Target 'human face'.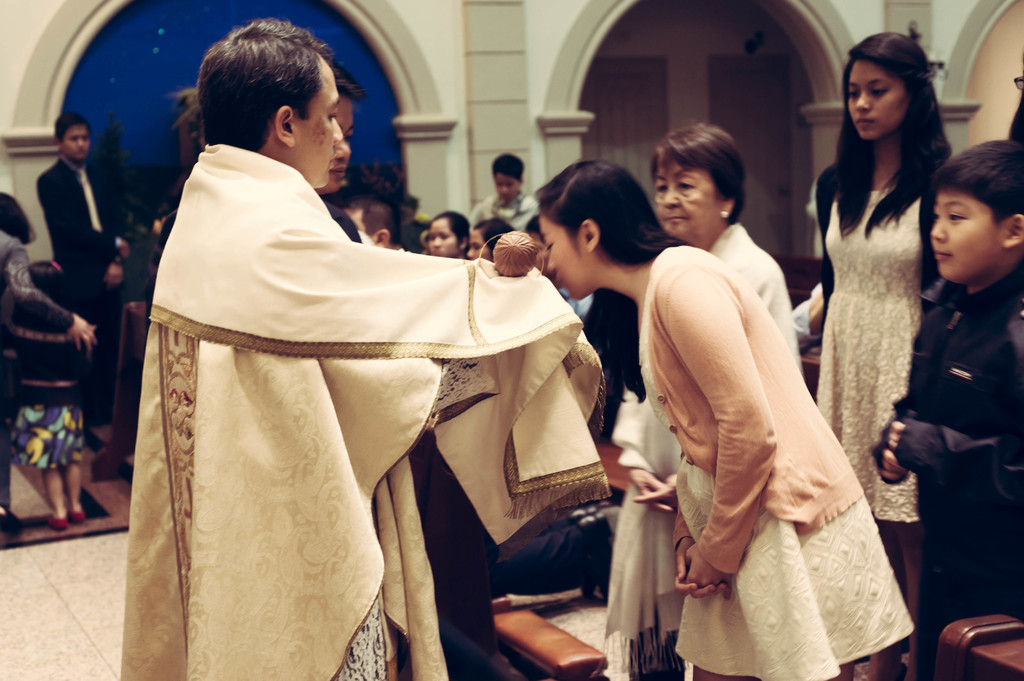
Target region: 59/127/94/161.
